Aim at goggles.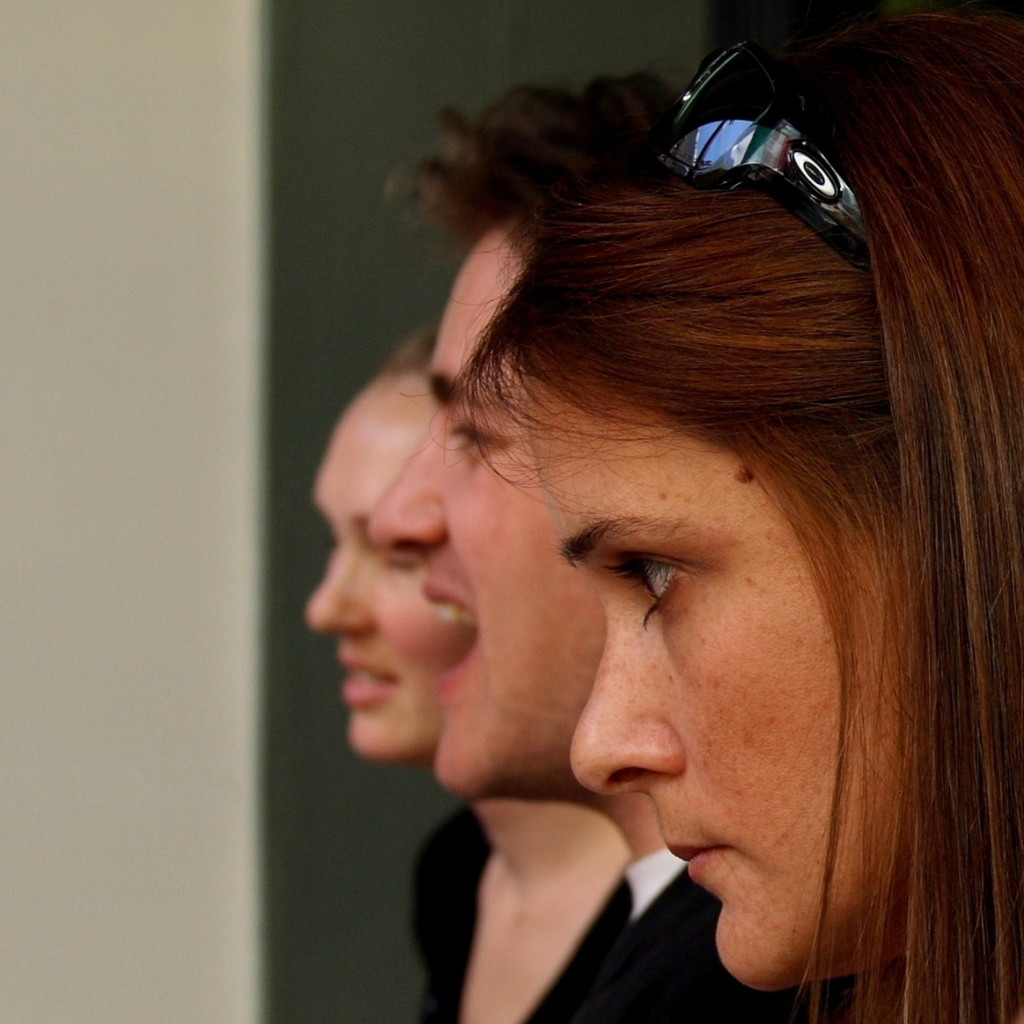
Aimed at pyautogui.locateOnScreen(653, 33, 874, 281).
